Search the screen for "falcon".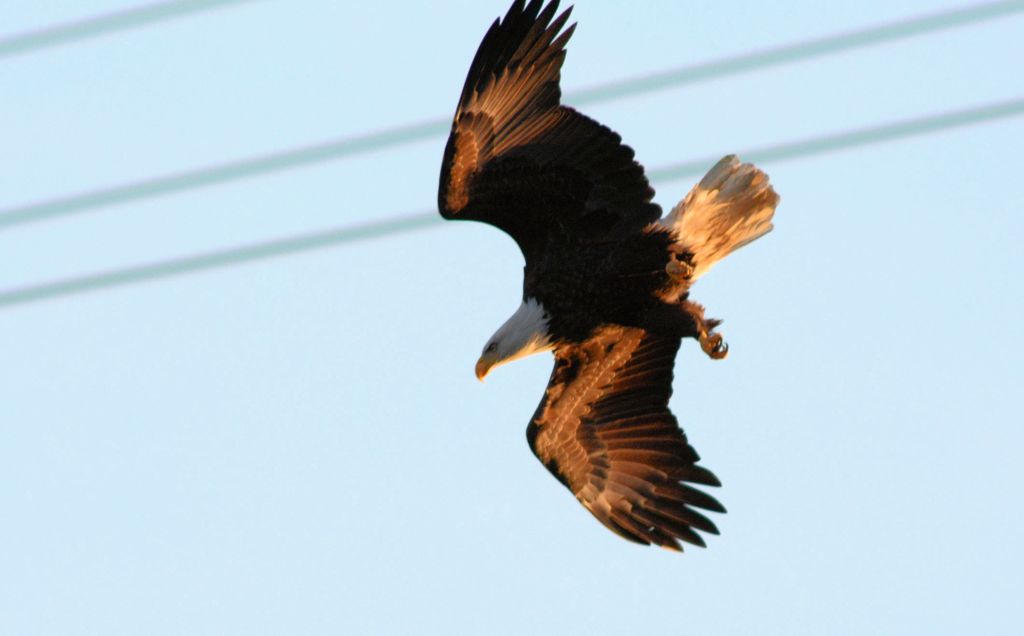
Found at (left=430, top=0, right=781, bottom=558).
